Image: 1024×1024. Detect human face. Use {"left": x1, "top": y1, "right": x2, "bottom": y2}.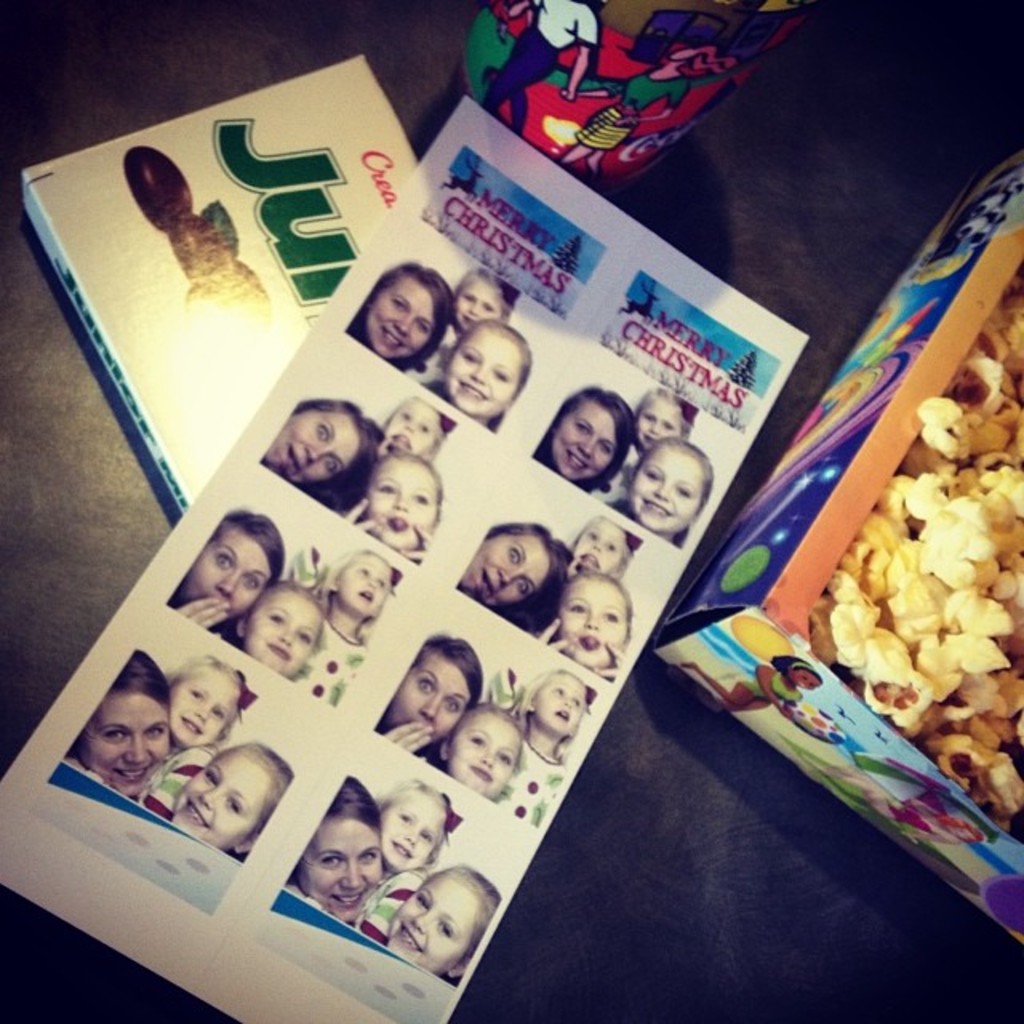
{"left": 464, "top": 536, "right": 544, "bottom": 605}.
